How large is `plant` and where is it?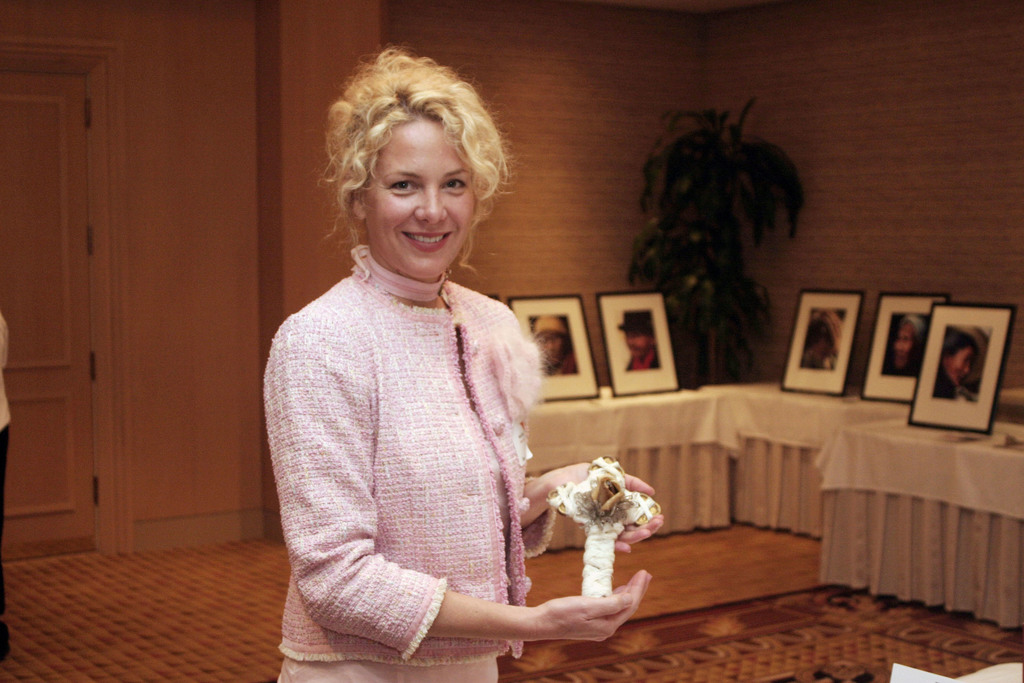
Bounding box: [x1=607, y1=63, x2=833, y2=377].
